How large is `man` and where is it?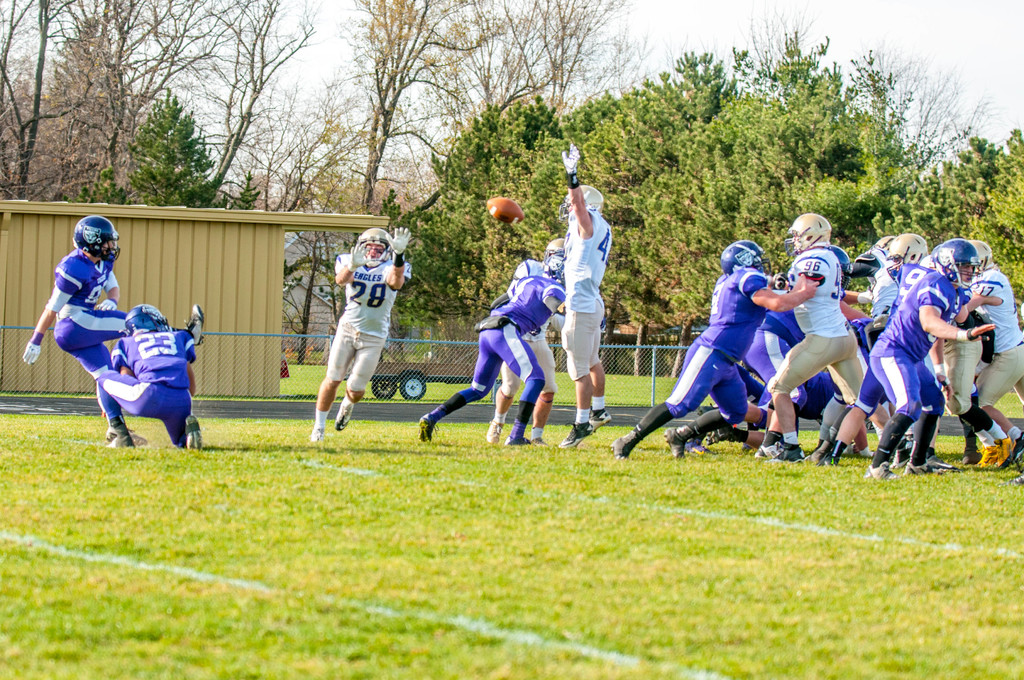
Bounding box: locate(559, 142, 614, 448).
